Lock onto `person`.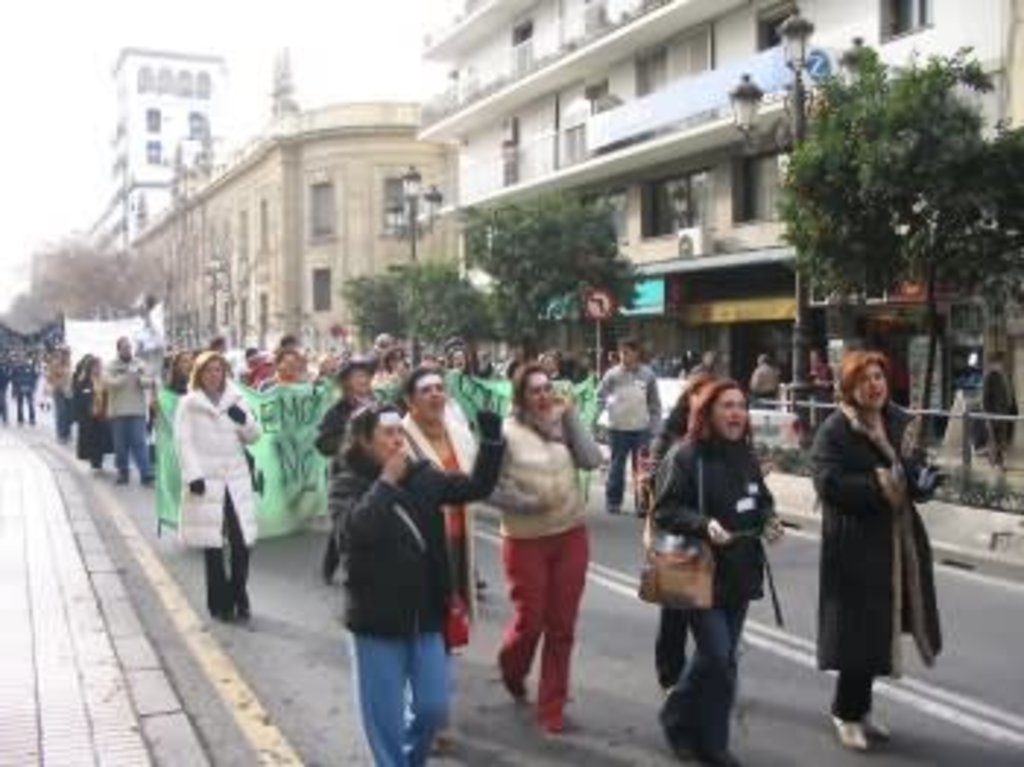
Locked: 635, 363, 731, 685.
